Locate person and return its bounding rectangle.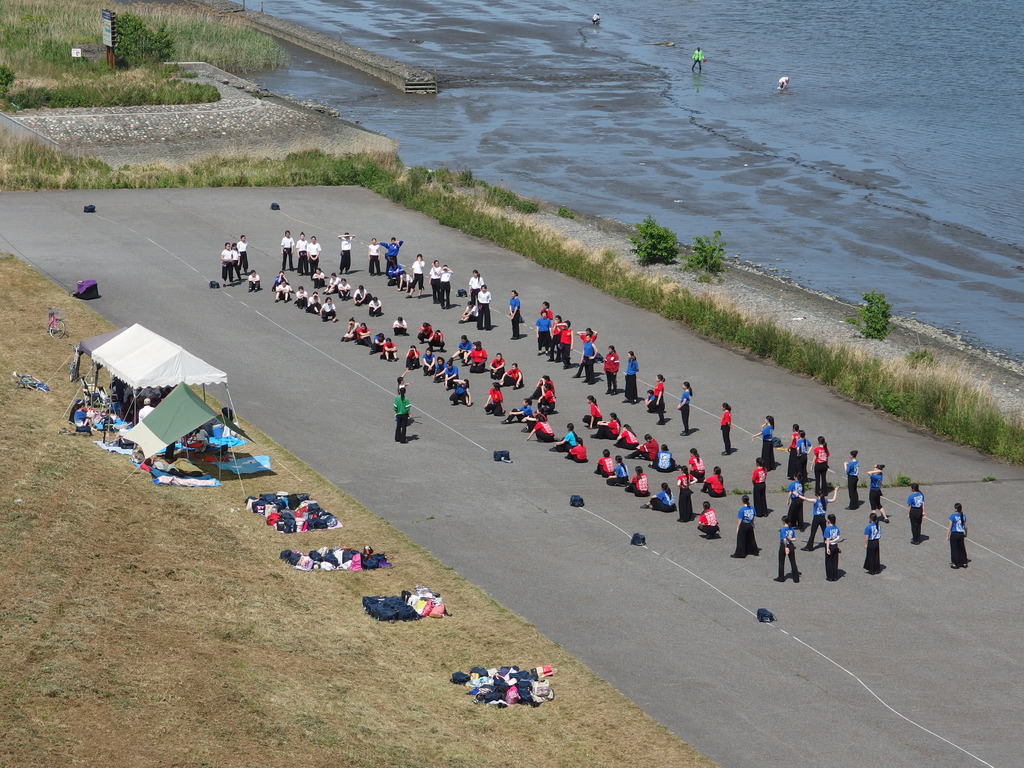
536:307:541:348.
